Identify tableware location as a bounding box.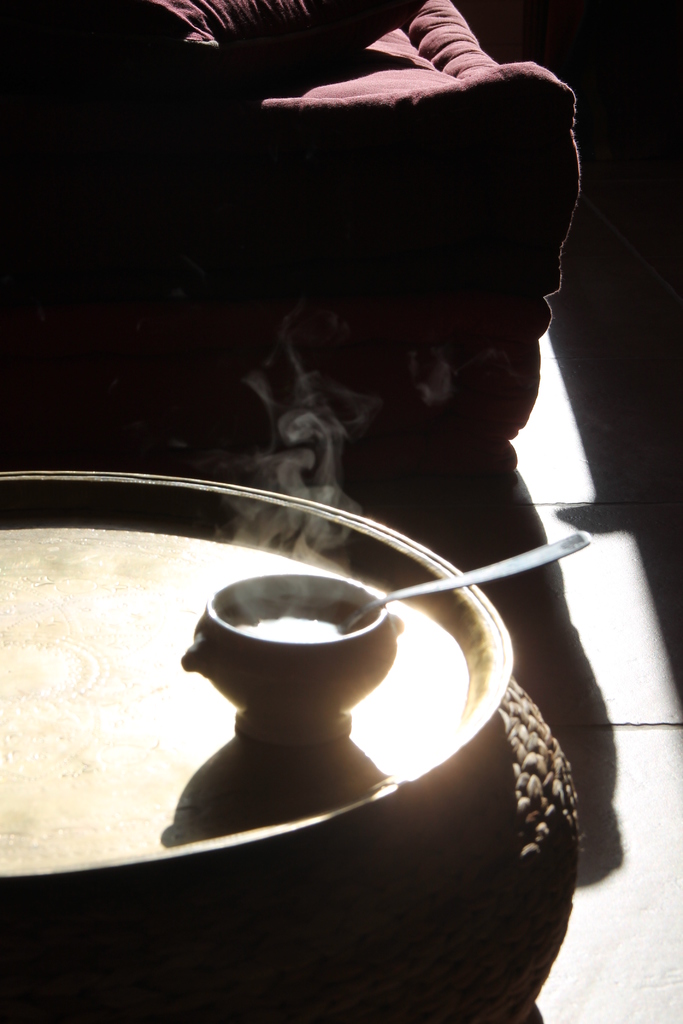
x1=0, y1=461, x2=518, y2=891.
